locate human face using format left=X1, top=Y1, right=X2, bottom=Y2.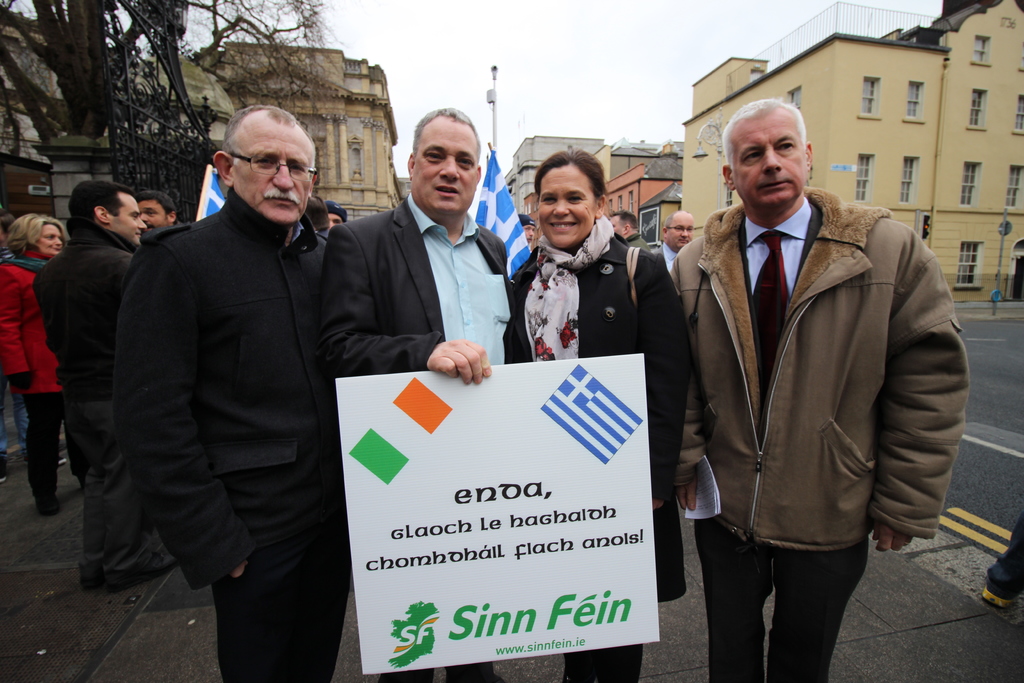
left=673, top=211, right=691, bottom=245.
